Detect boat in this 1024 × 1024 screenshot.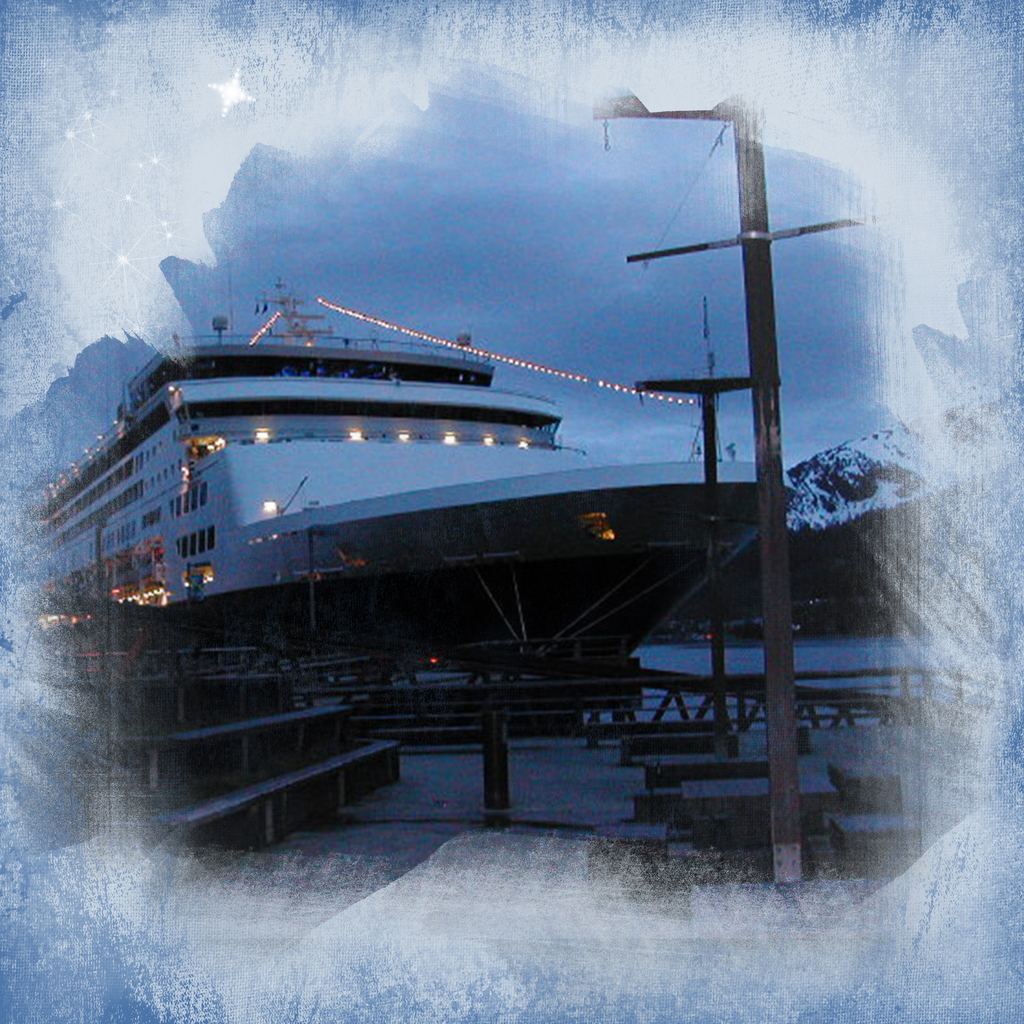
Detection: 3, 285, 822, 707.
